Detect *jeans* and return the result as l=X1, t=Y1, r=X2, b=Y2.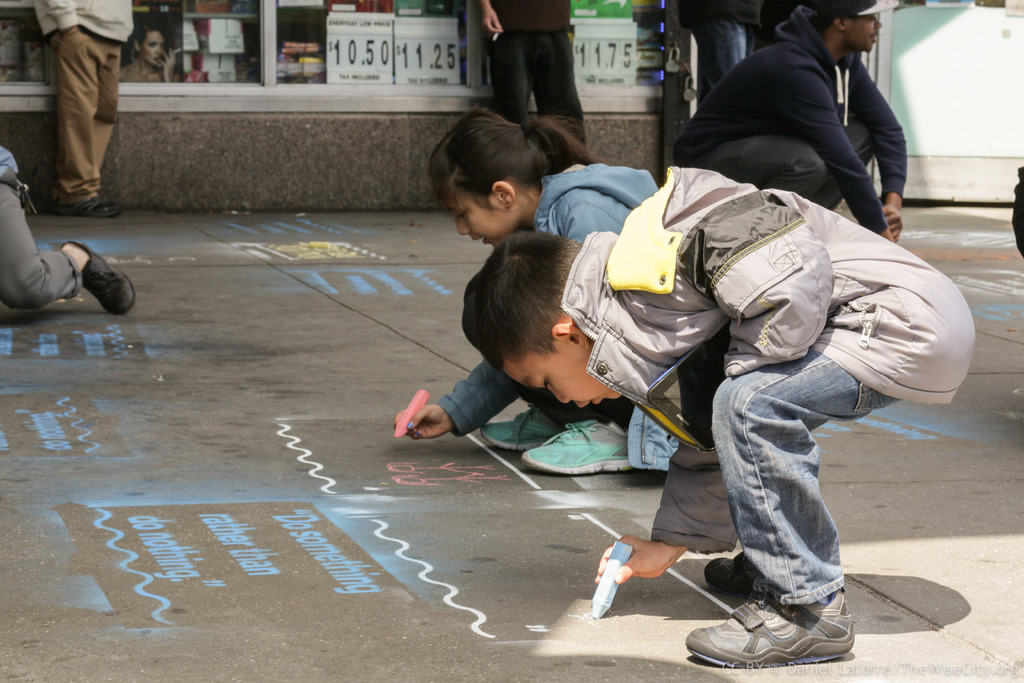
l=707, t=338, r=883, b=635.
